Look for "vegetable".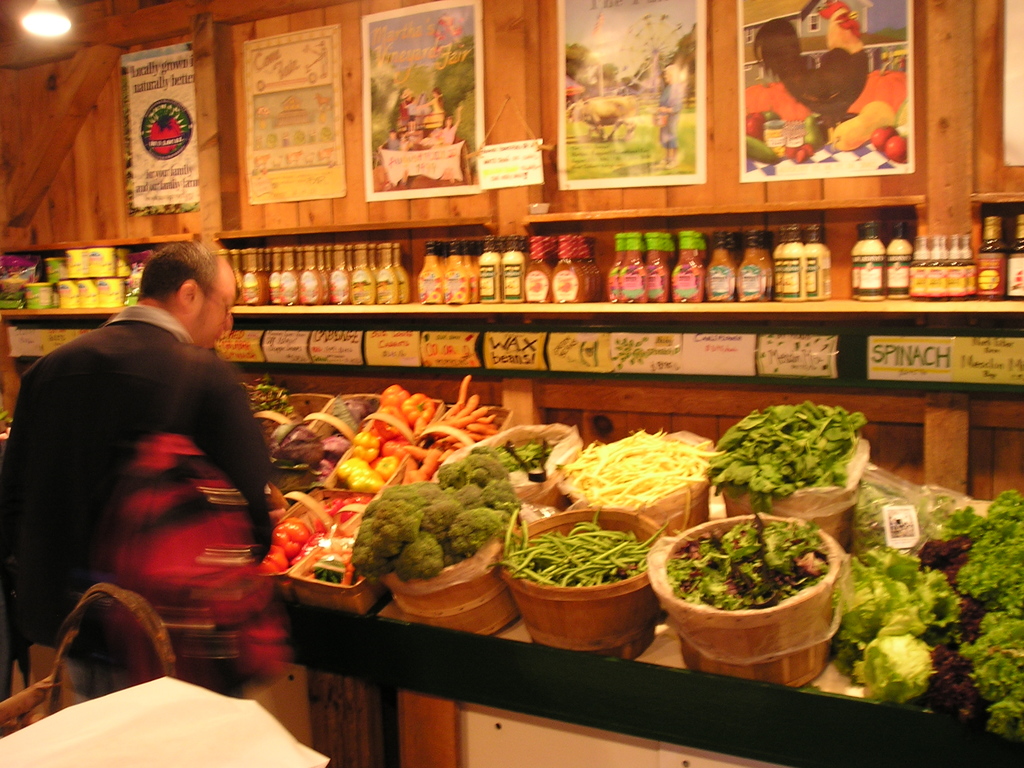
Found: left=746, top=136, right=781, bottom=166.
